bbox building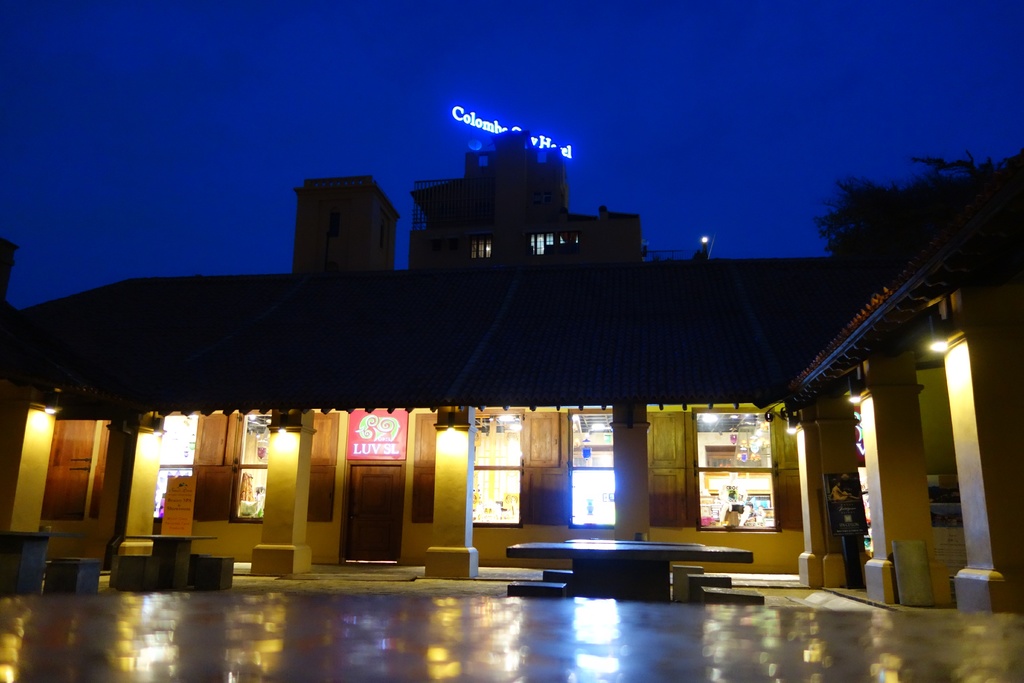
l=0, t=120, r=1023, b=621
